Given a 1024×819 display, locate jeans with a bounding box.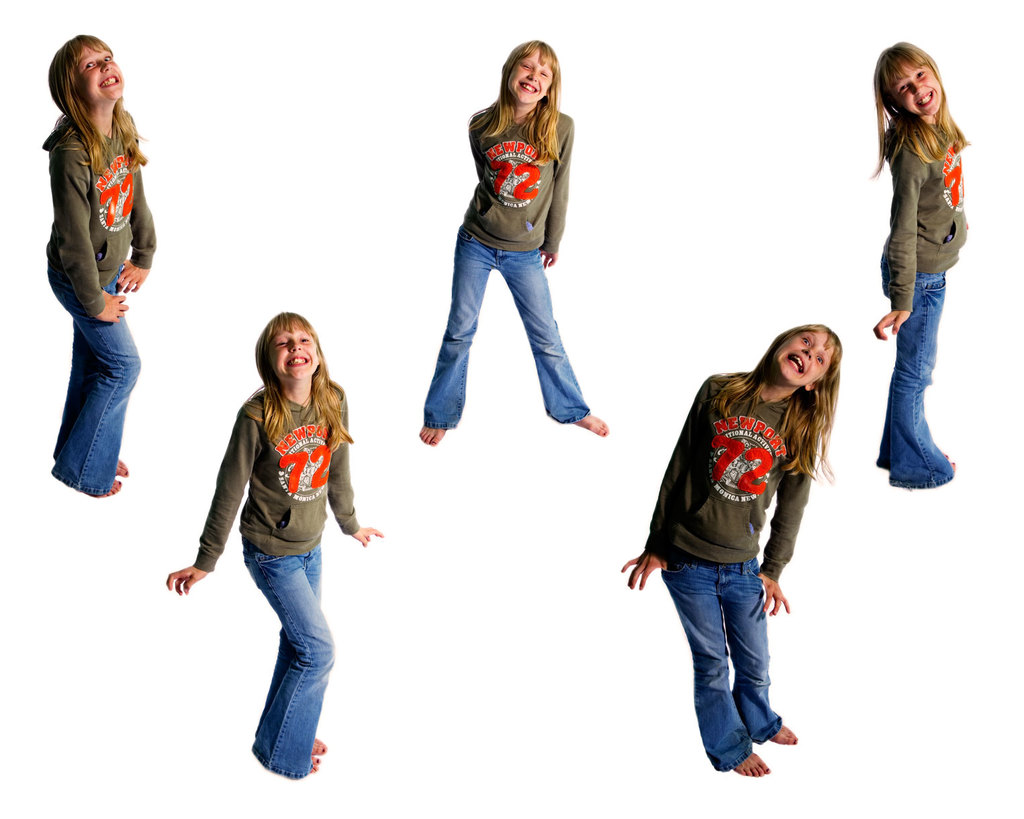
Located: [left=661, top=562, right=783, bottom=776].
